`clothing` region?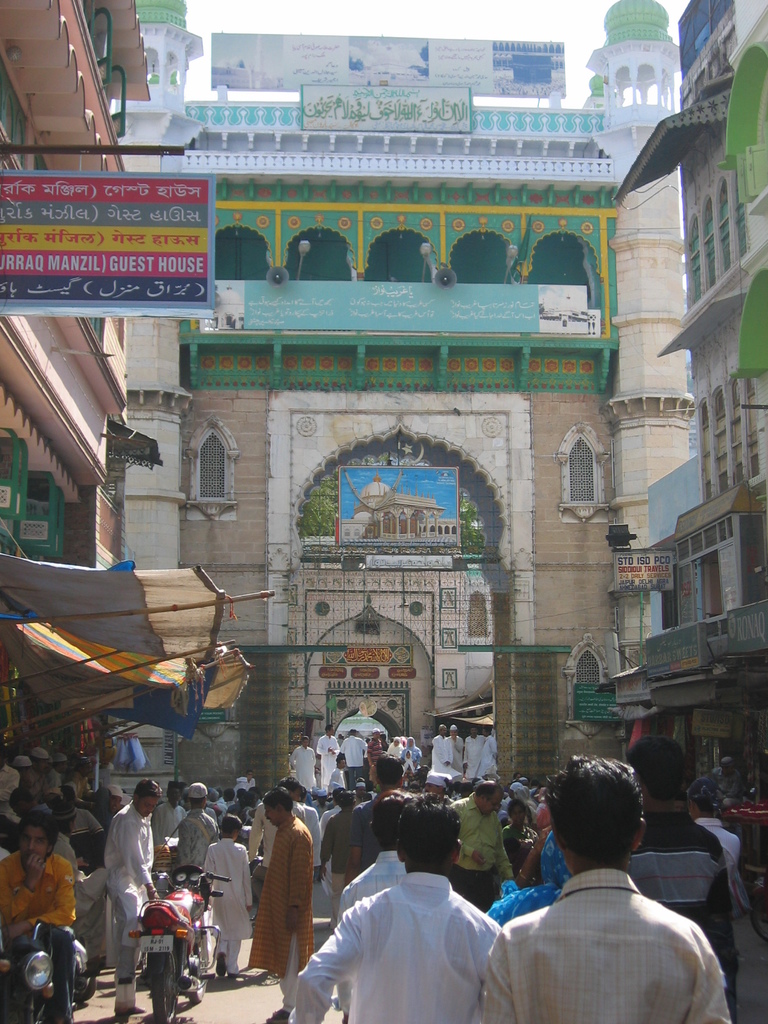
locate(452, 797, 510, 908)
